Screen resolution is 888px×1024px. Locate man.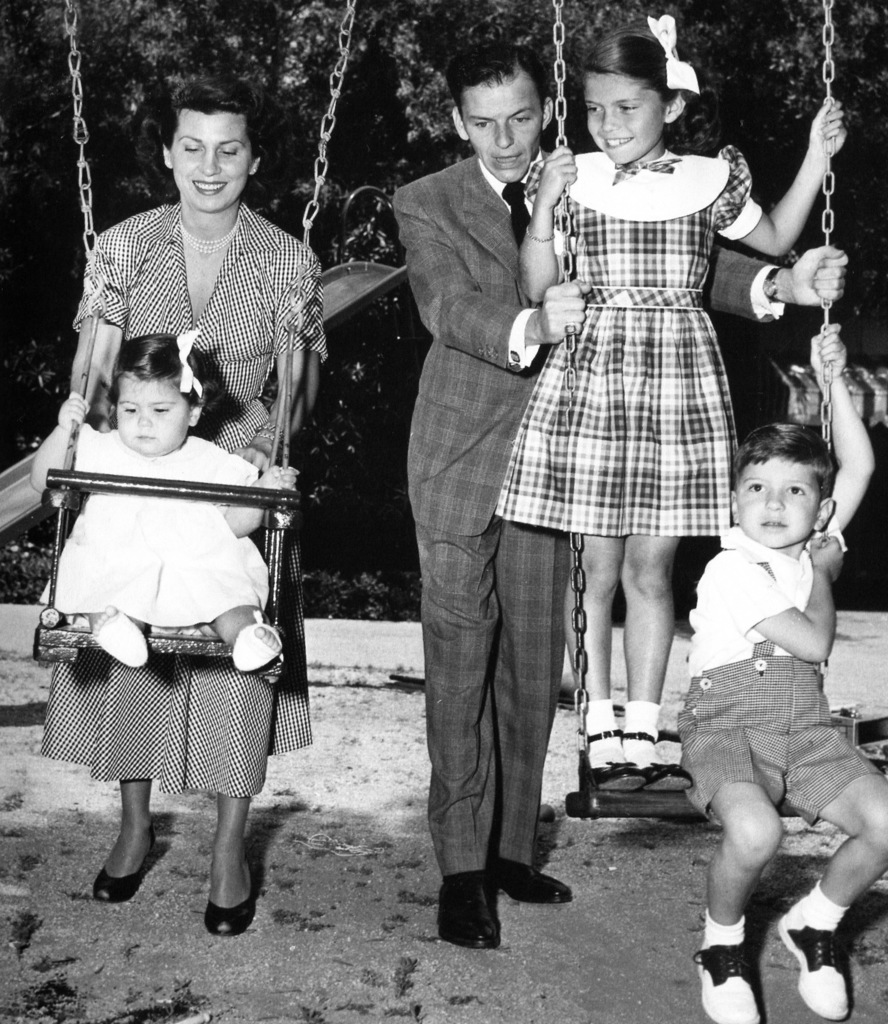
(x1=374, y1=69, x2=593, y2=930).
